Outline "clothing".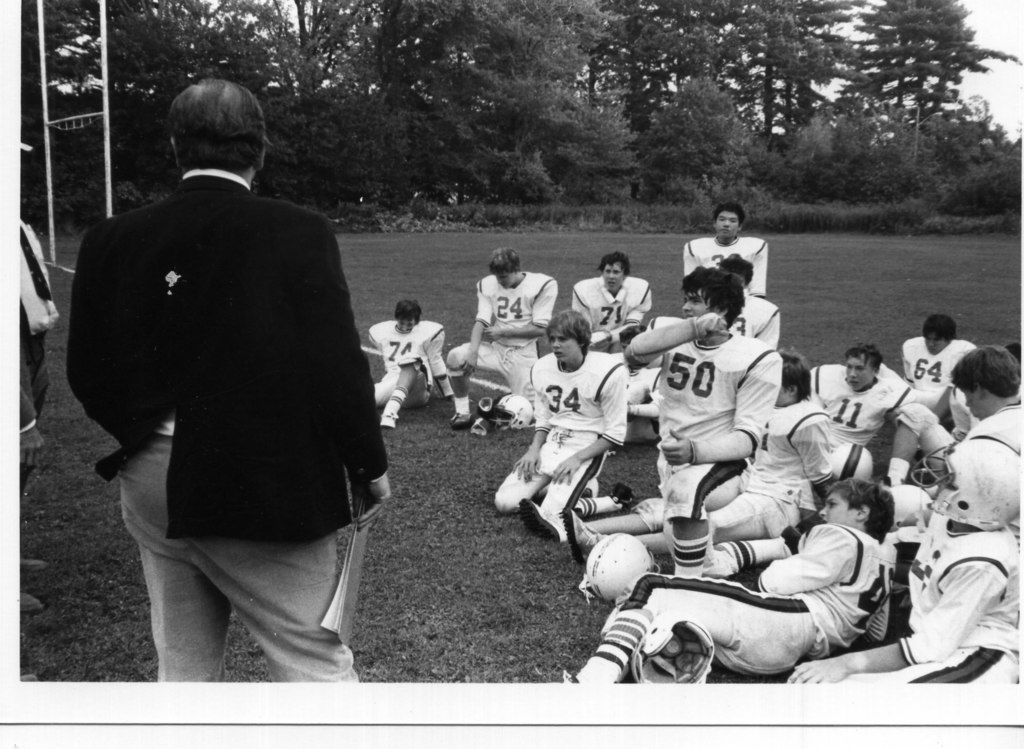
Outline: {"left": 605, "top": 517, "right": 894, "bottom": 681}.
